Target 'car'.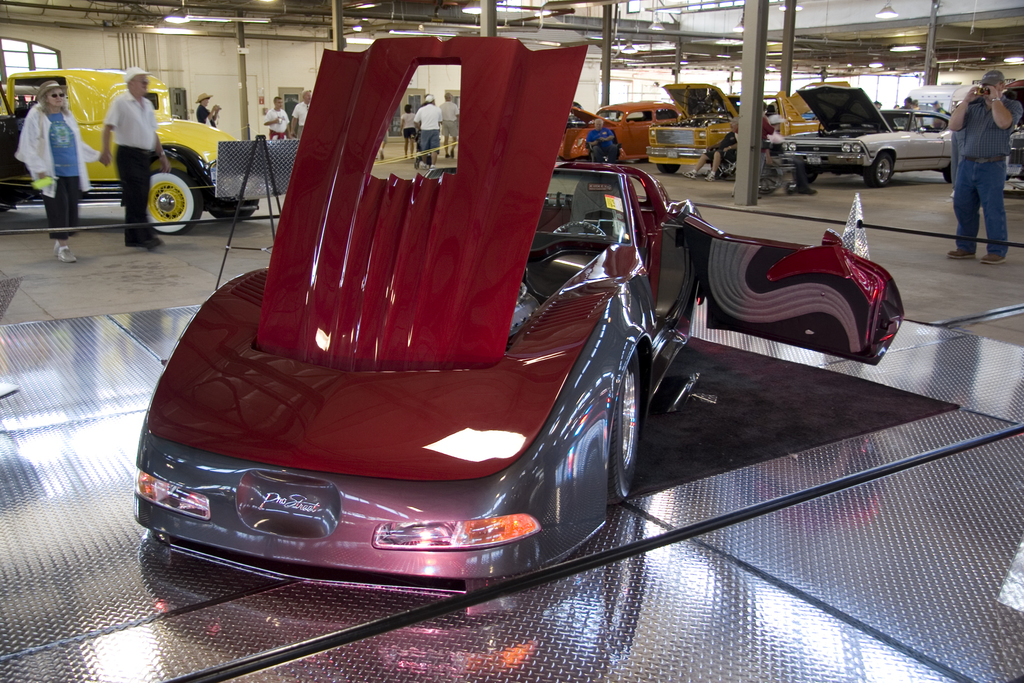
Target region: (135,76,897,601).
